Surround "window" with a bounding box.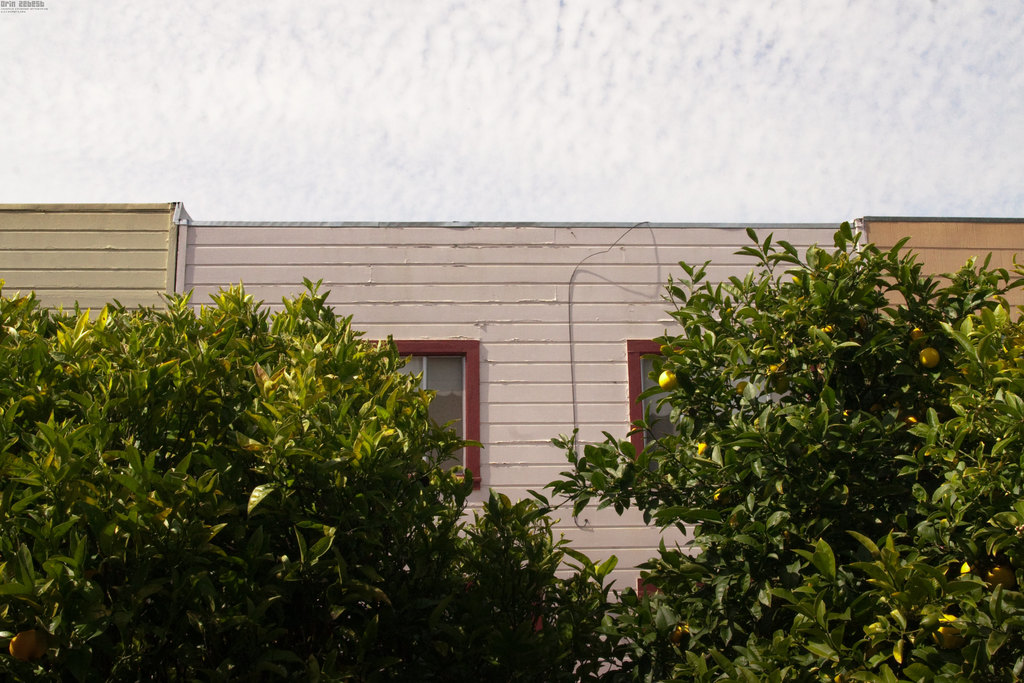
region(626, 338, 680, 477).
